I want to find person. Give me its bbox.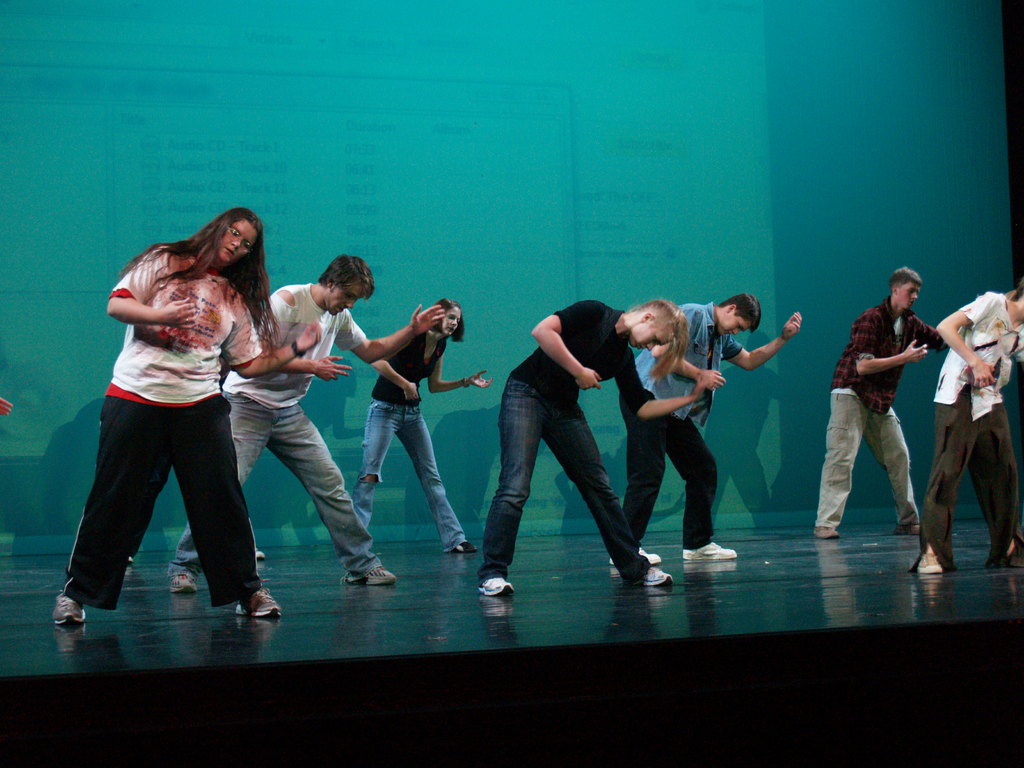
{"left": 64, "top": 201, "right": 276, "bottom": 628}.
